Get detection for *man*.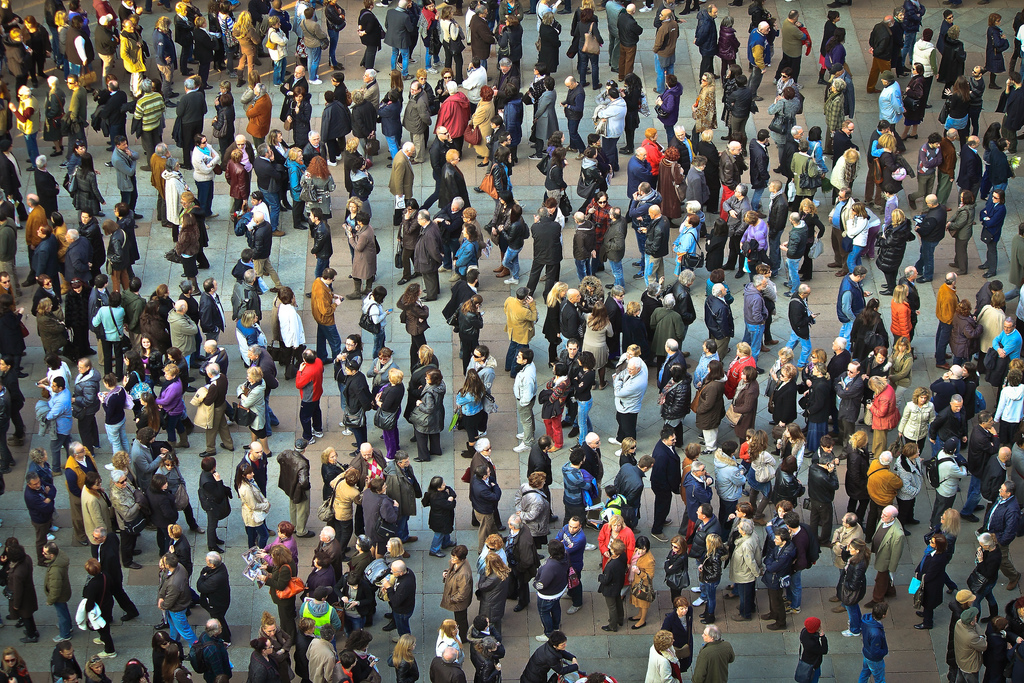
Detection: region(863, 120, 891, 206).
